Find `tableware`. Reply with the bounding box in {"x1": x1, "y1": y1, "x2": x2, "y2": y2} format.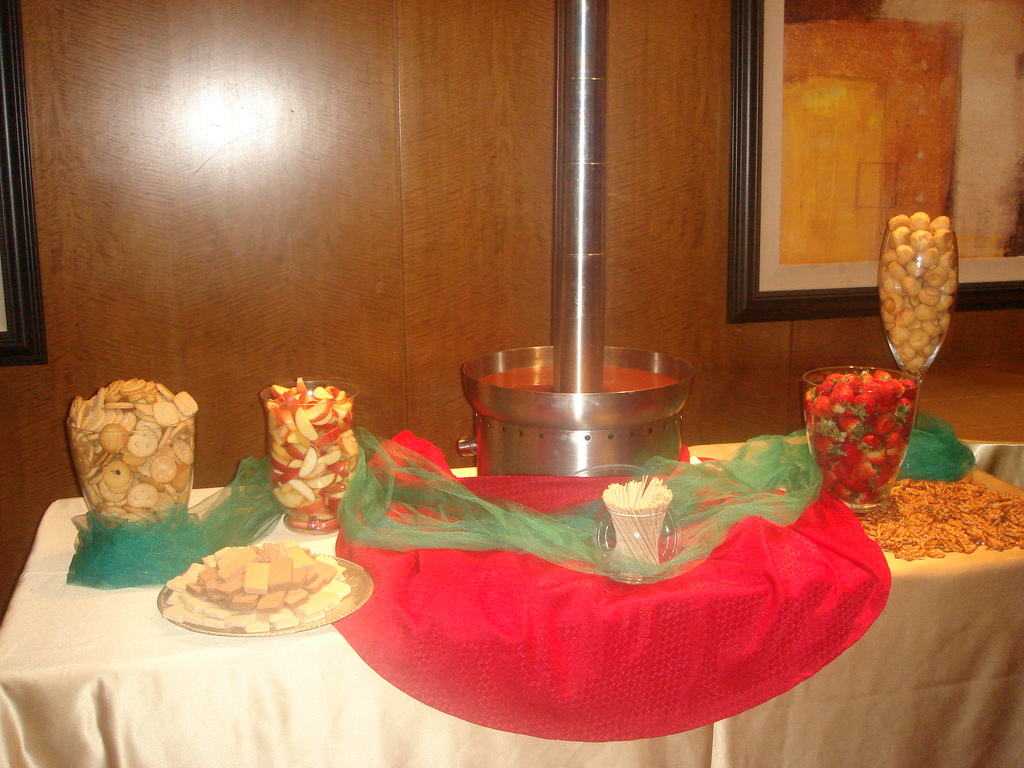
{"x1": 63, "y1": 403, "x2": 196, "y2": 542}.
